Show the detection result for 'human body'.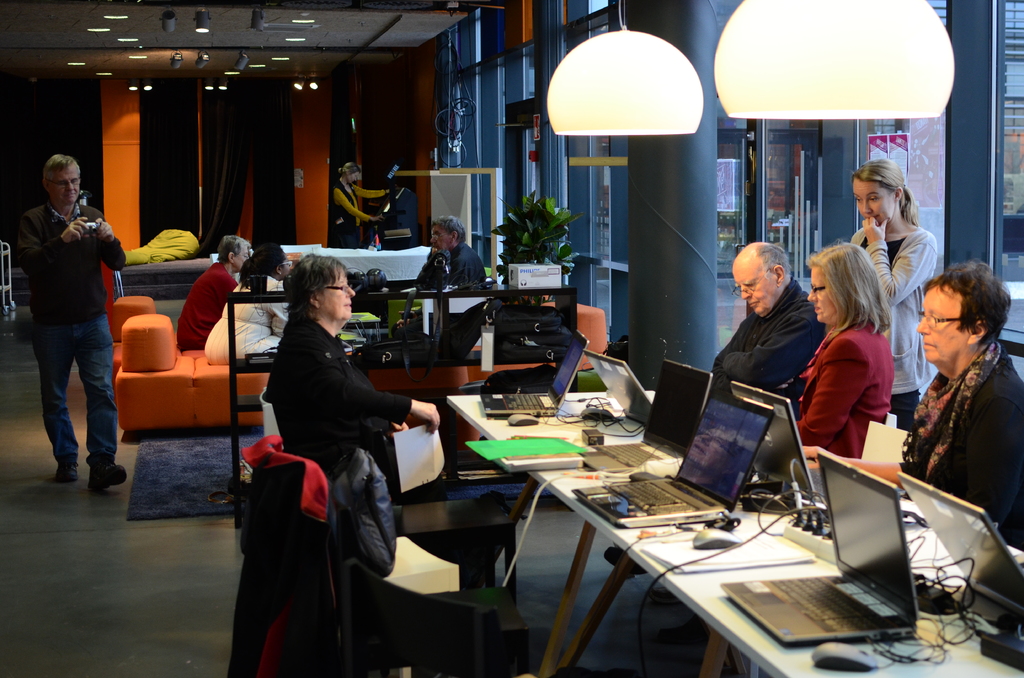
<region>327, 165, 381, 236</region>.
